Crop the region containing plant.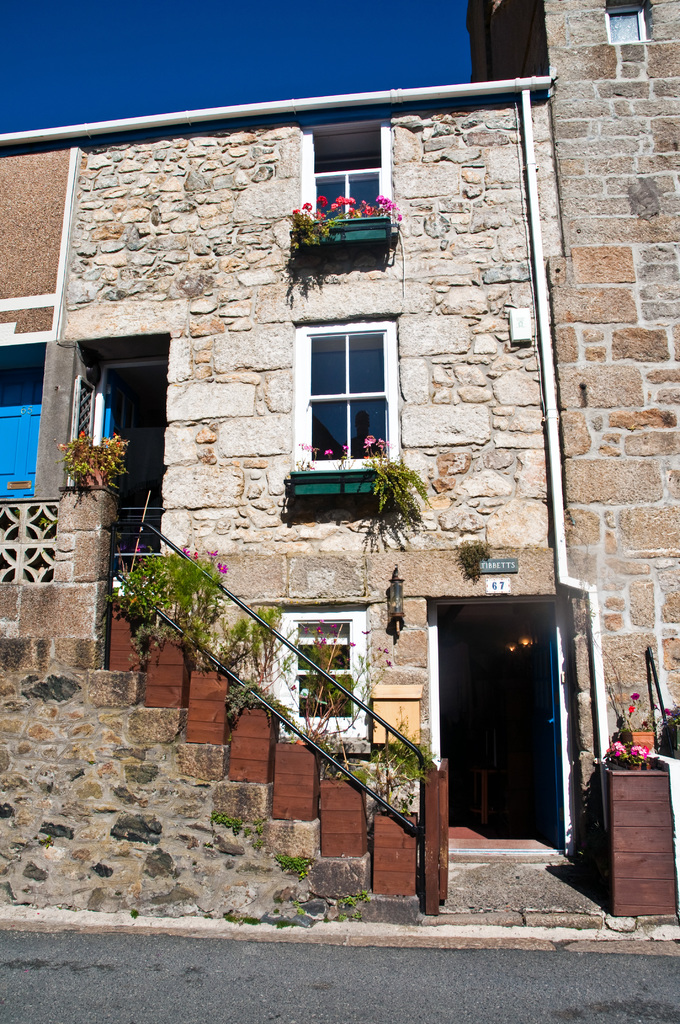
Crop region: 299/435/328/481.
